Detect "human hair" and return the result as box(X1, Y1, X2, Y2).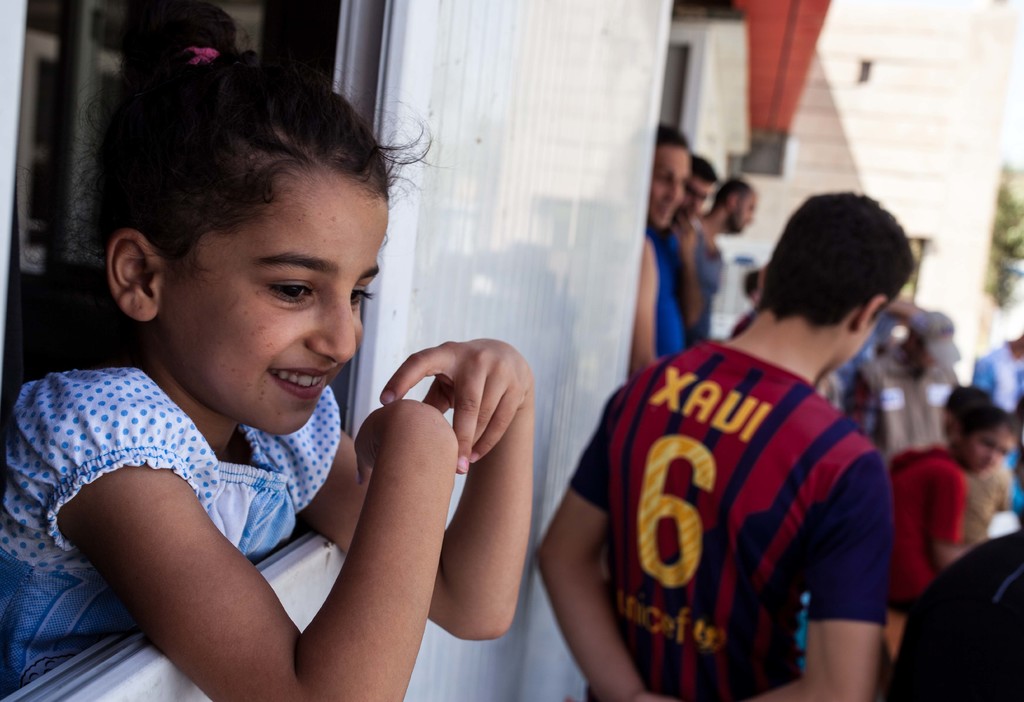
box(941, 383, 989, 426).
